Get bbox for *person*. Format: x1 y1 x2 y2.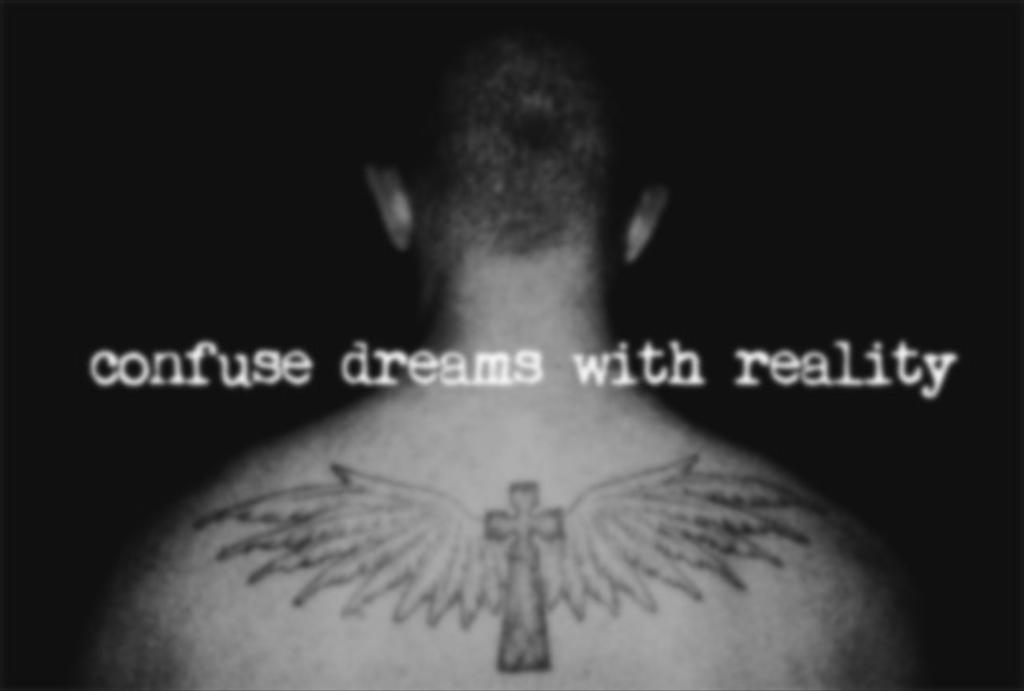
72 2 986 689.
